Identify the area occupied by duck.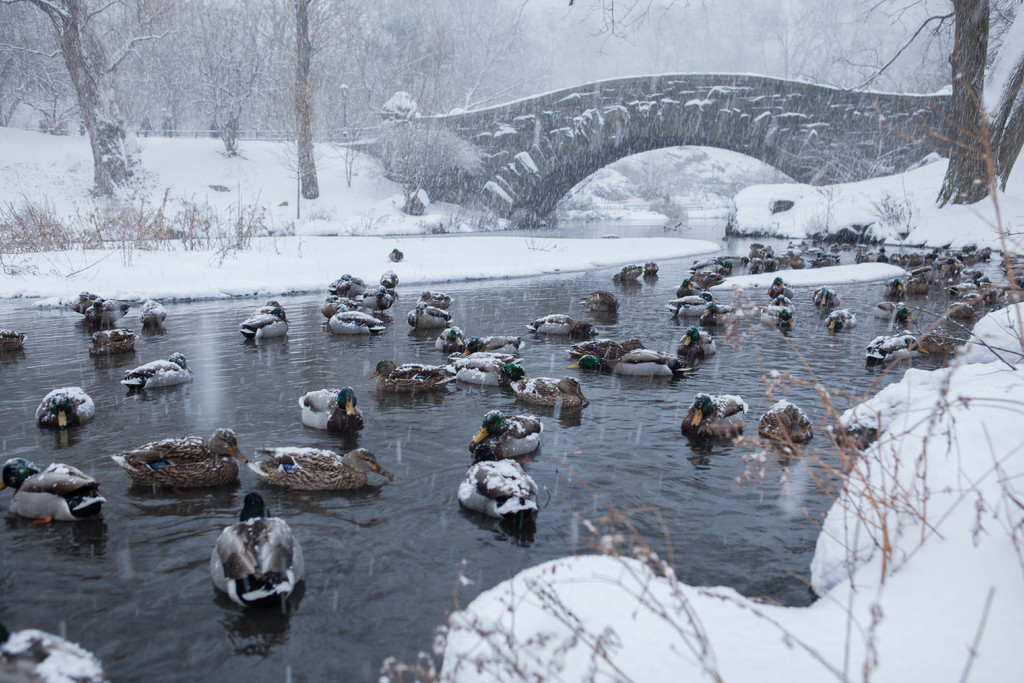
Area: <box>102,422,255,488</box>.
